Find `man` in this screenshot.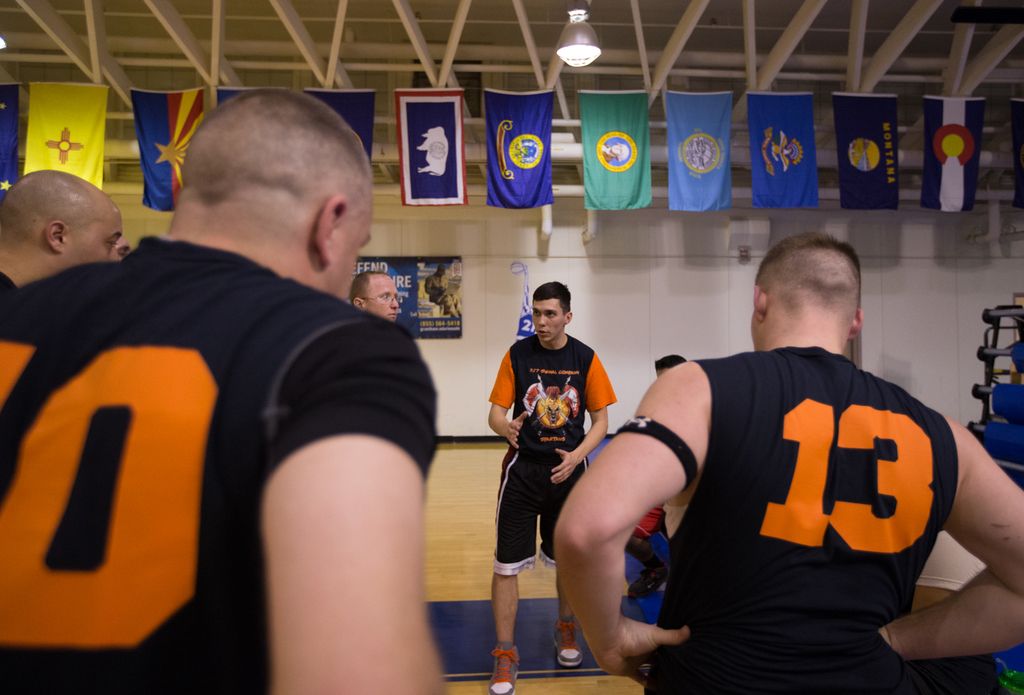
The bounding box for `man` is [left=552, top=230, right=1023, bottom=694].
